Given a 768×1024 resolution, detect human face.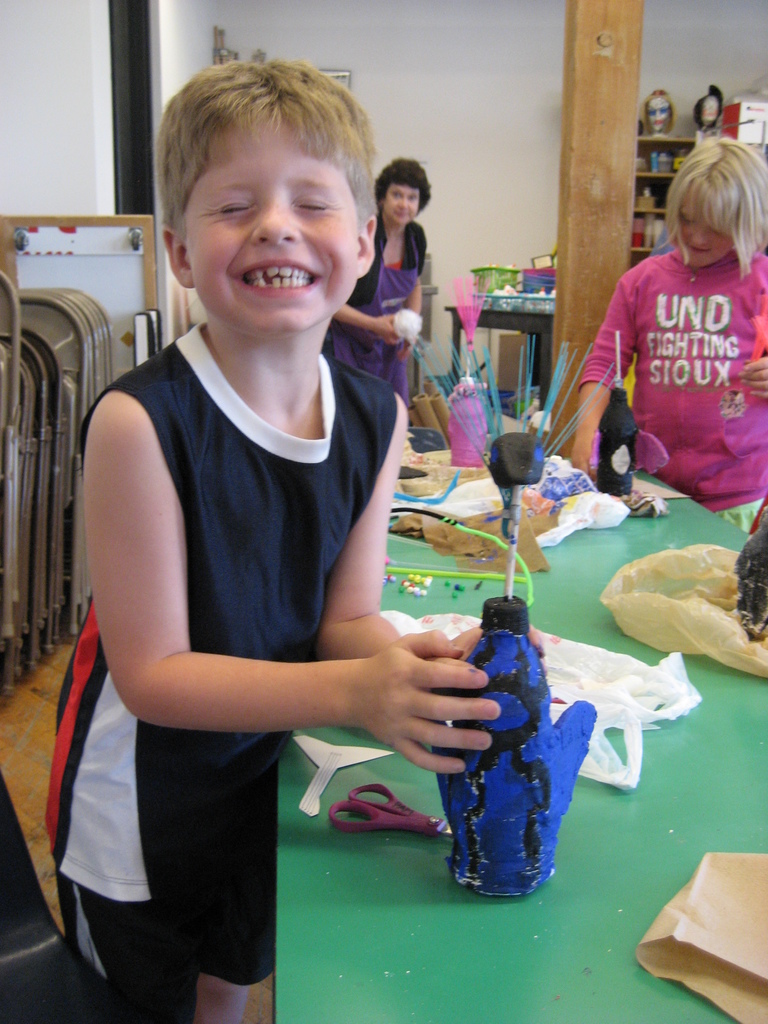
rect(669, 199, 732, 271).
